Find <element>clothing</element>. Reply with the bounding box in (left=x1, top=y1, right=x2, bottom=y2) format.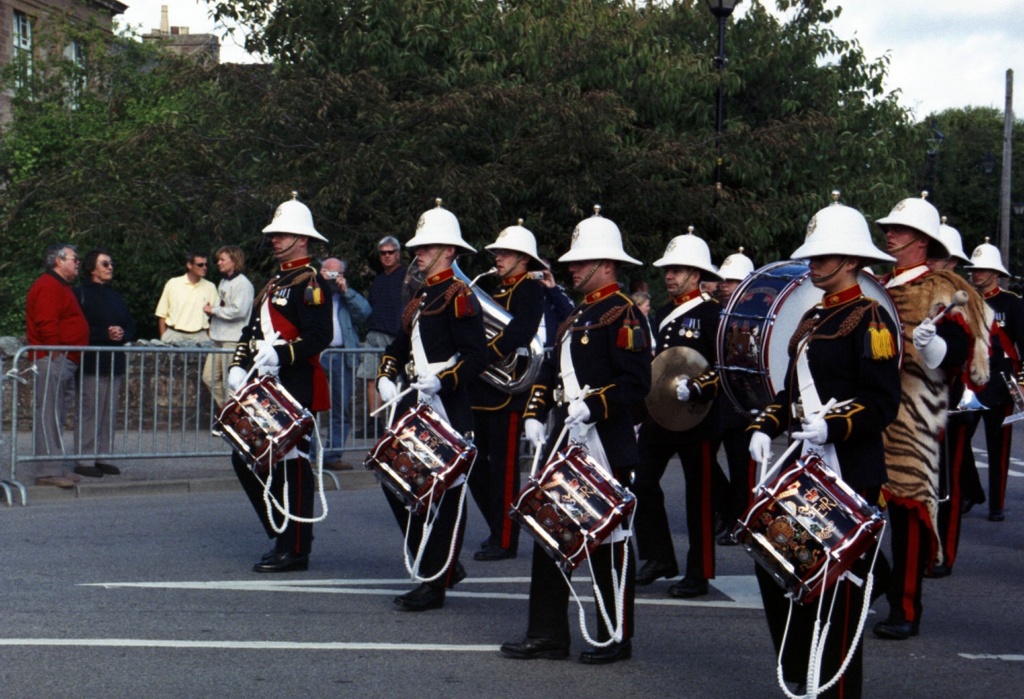
(left=325, top=279, right=380, bottom=446).
